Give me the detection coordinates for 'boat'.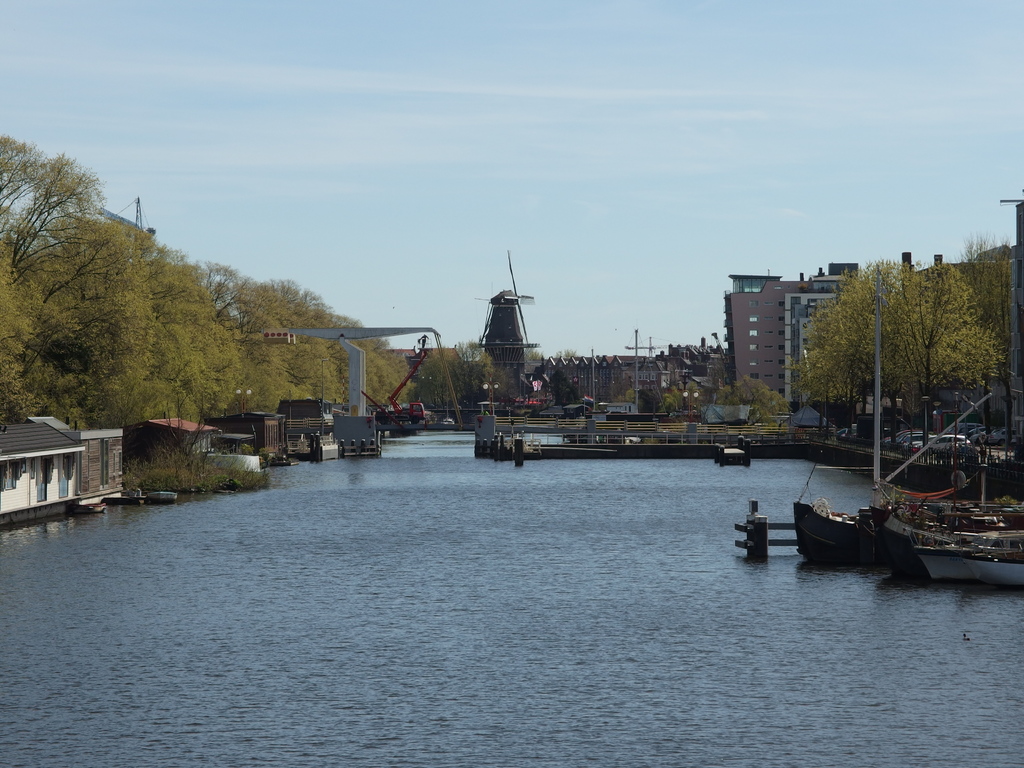
box(789, 265, 994, 547).
